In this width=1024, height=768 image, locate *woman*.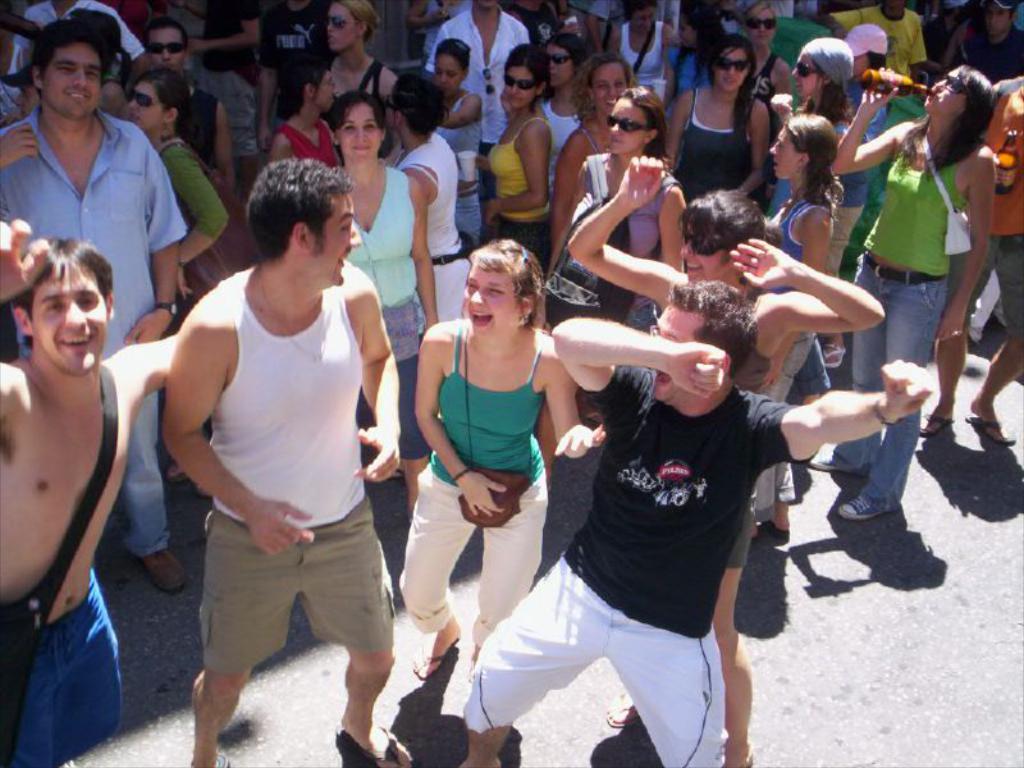
Bounding box: region(125, 68, 227, 484).
